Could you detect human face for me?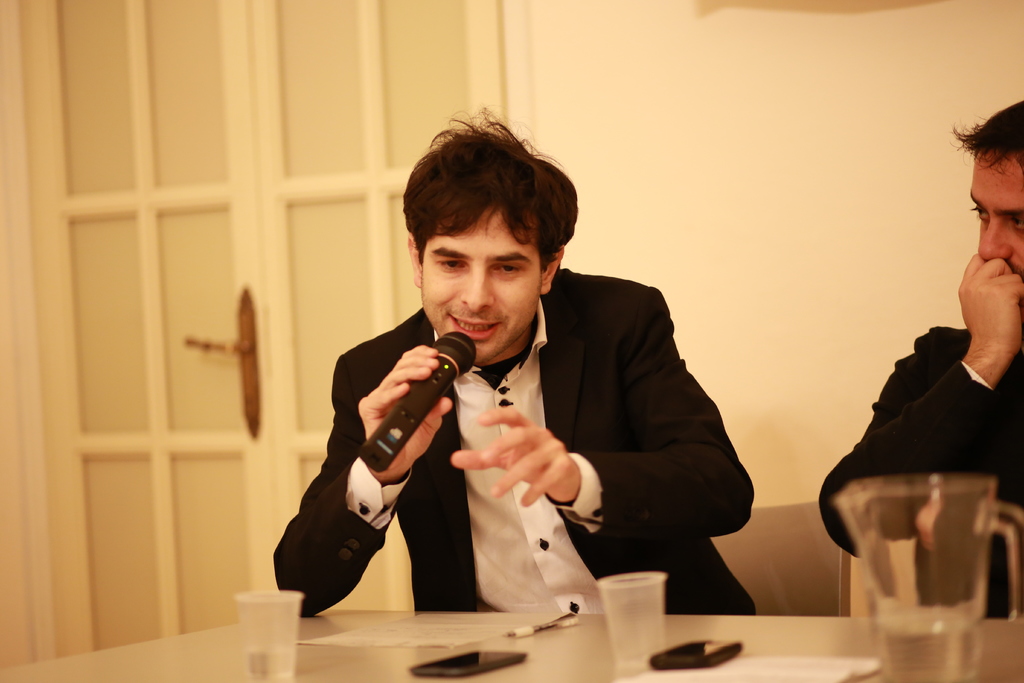
Detection result: [415, 211, 548, 366].
